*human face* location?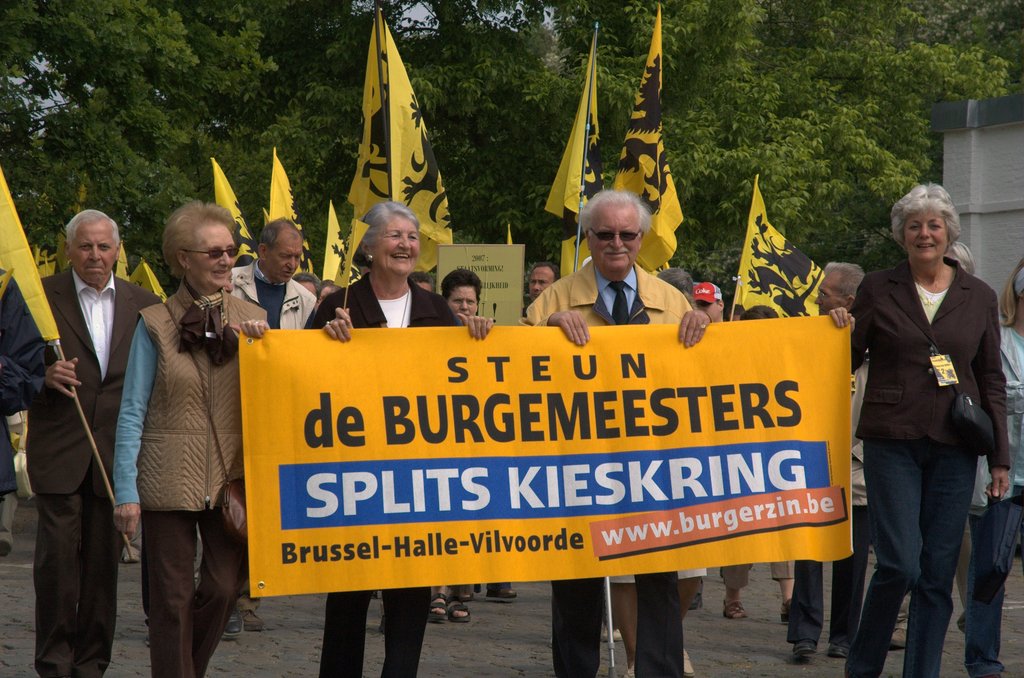
region(268, 229, 305, 288)
